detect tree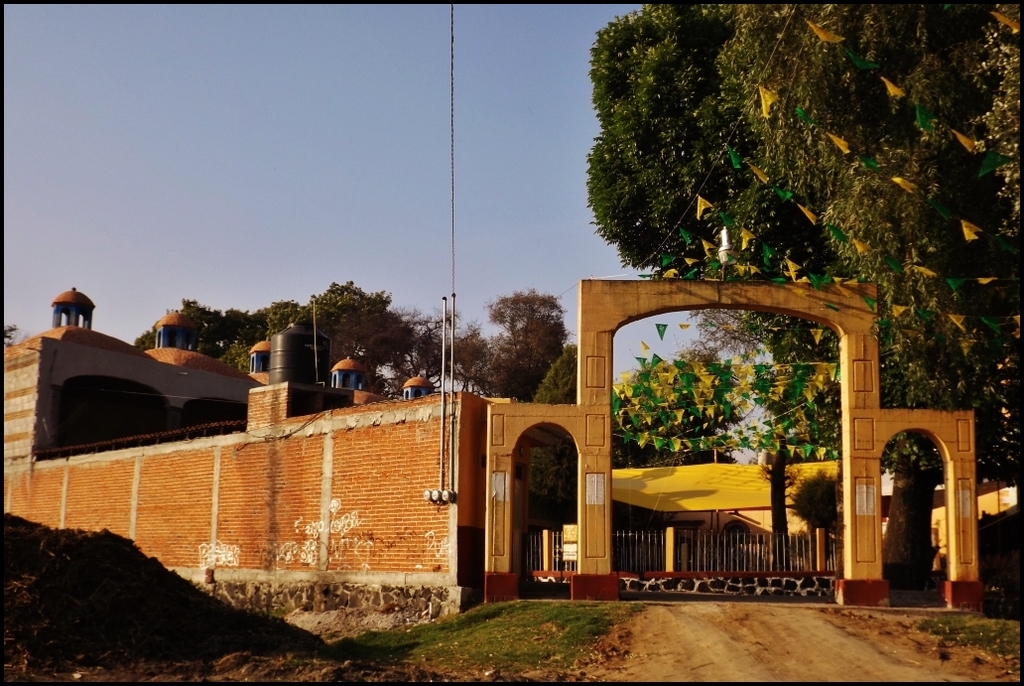
bbox(574, 0, 1023, 490)
